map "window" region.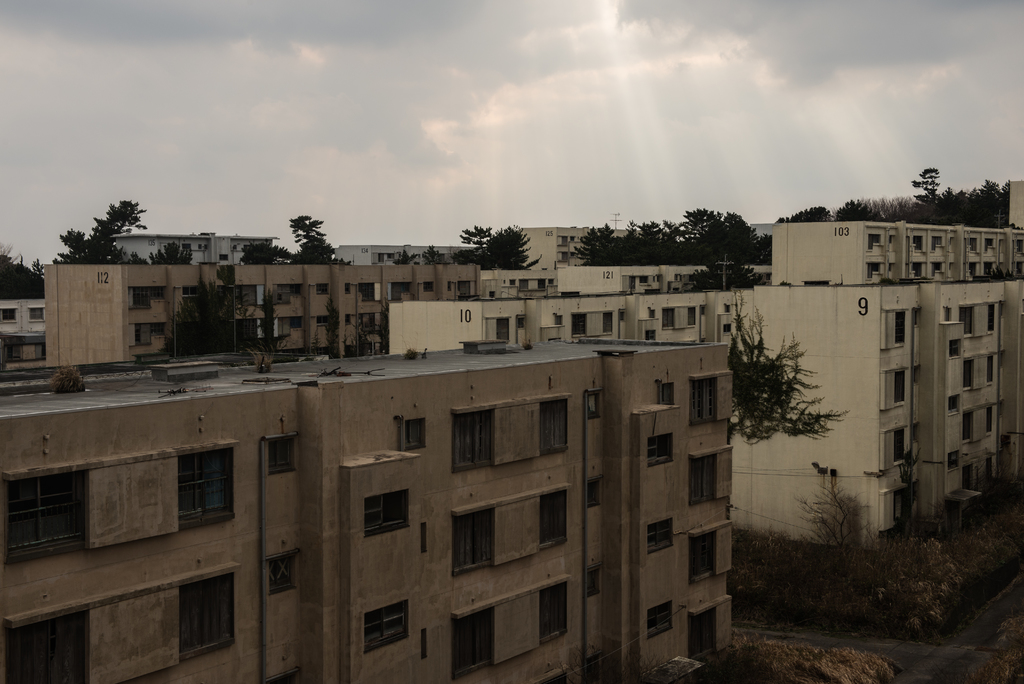
Mapped to bbox(691, 536, 717, 583).
